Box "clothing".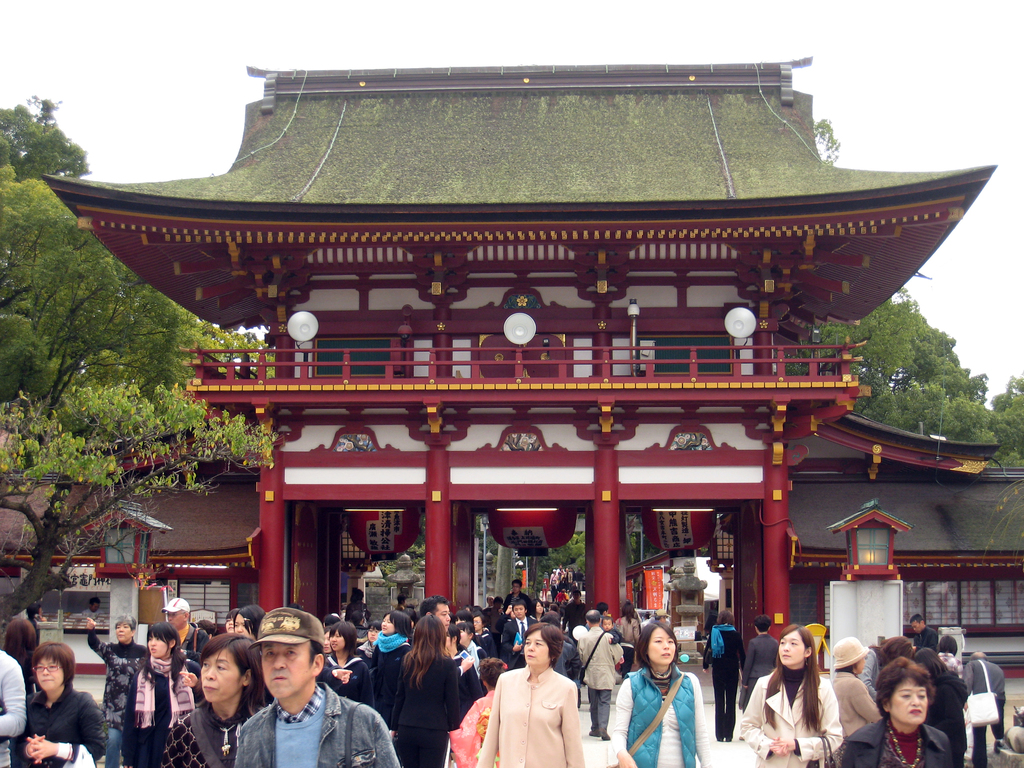
{"left": 744, "top": 627, "right": 778, "bottom": 695}.
